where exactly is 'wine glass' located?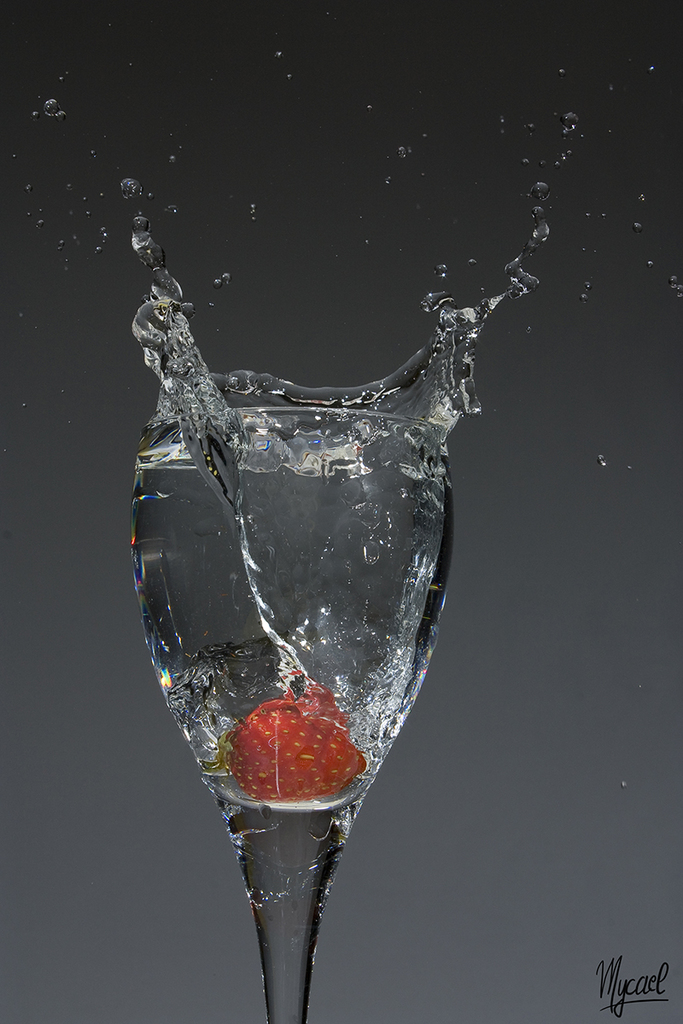
Its bounding box is (left=123, top=408, right=446, bottom=1023).
